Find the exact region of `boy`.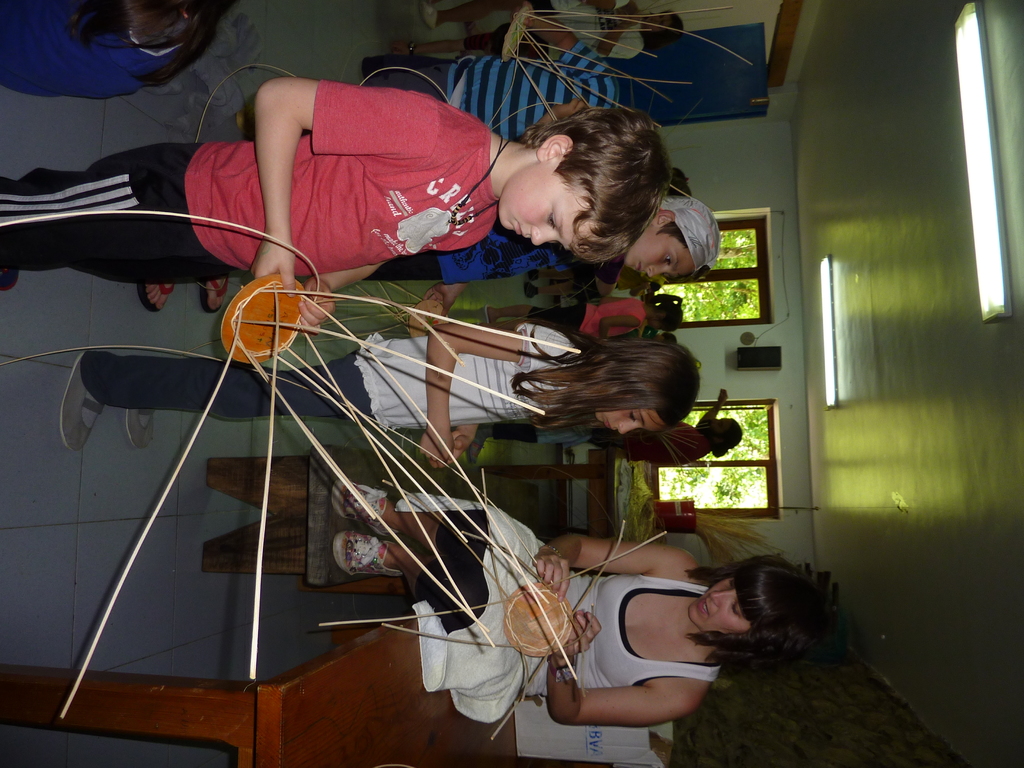
Exact region: box=[358, 167, 724, 281].
